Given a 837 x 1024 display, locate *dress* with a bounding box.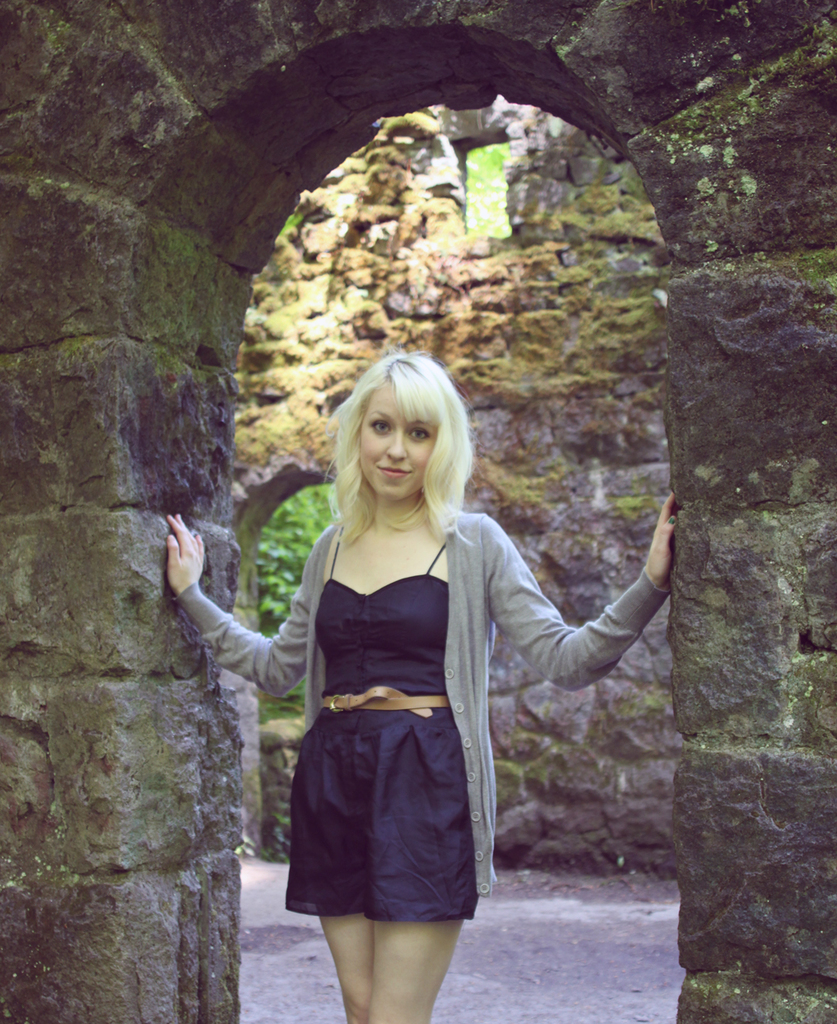
Located: [left=265, top=550, right=515, bottom=906].
